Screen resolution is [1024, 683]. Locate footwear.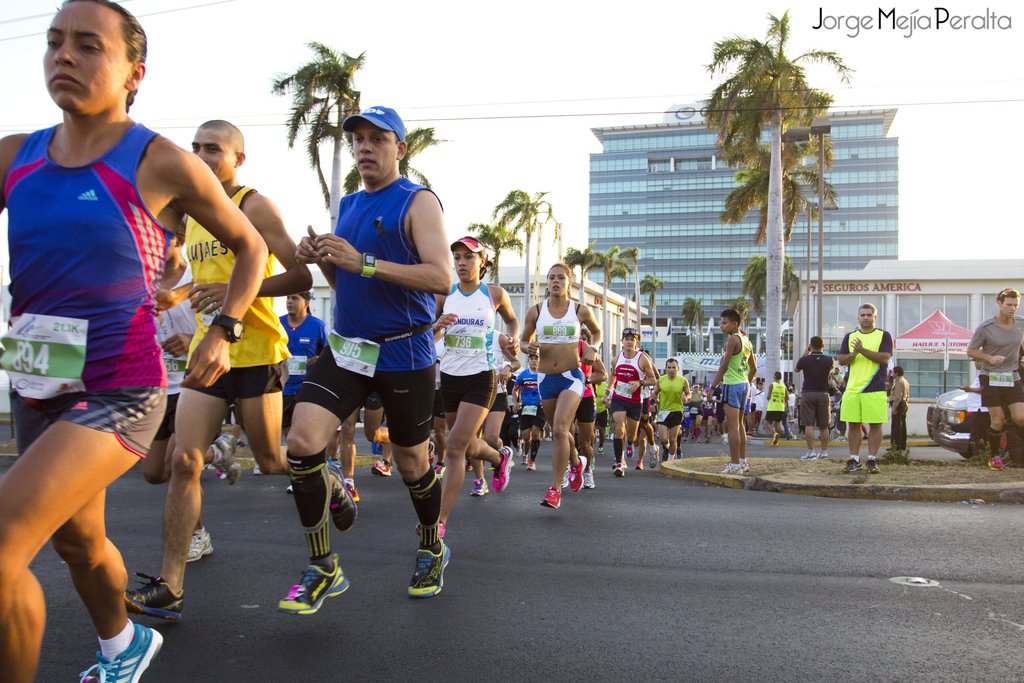
region(636, 458, 643, 470).
